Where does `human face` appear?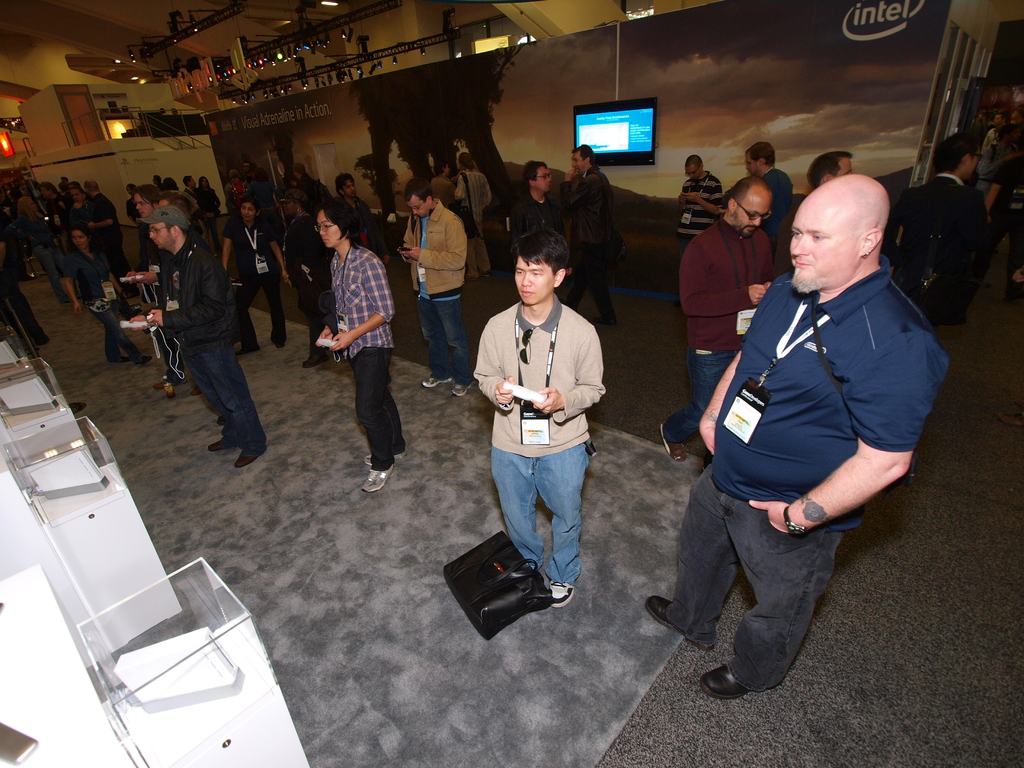
Appears at (685, 166, 698, 180).
